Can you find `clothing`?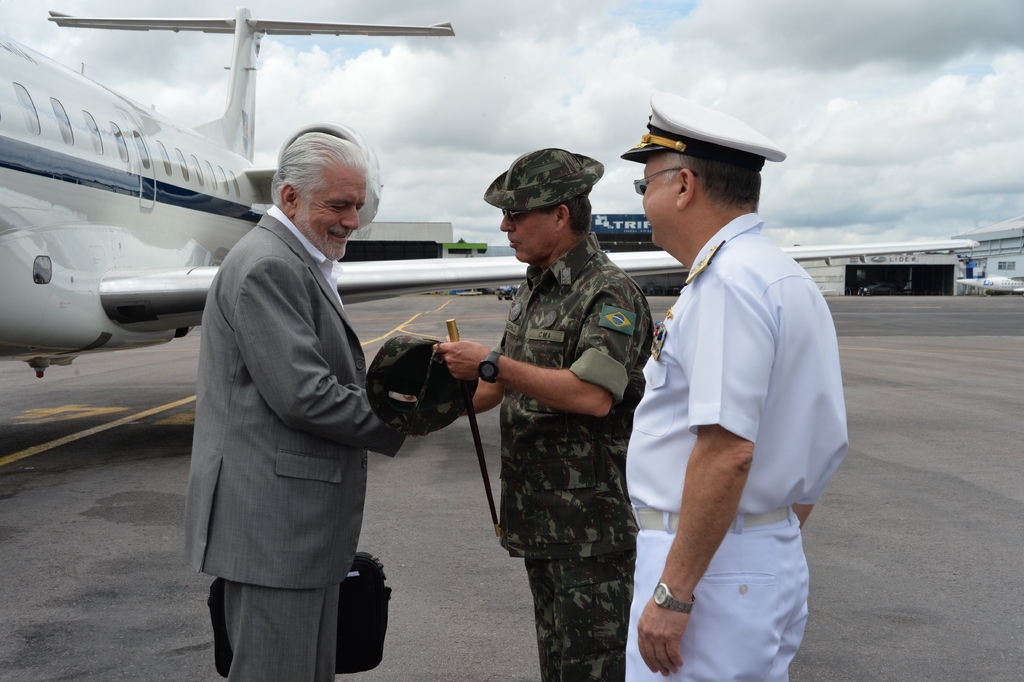
Yes, bounding box: [632,189,848,657].
